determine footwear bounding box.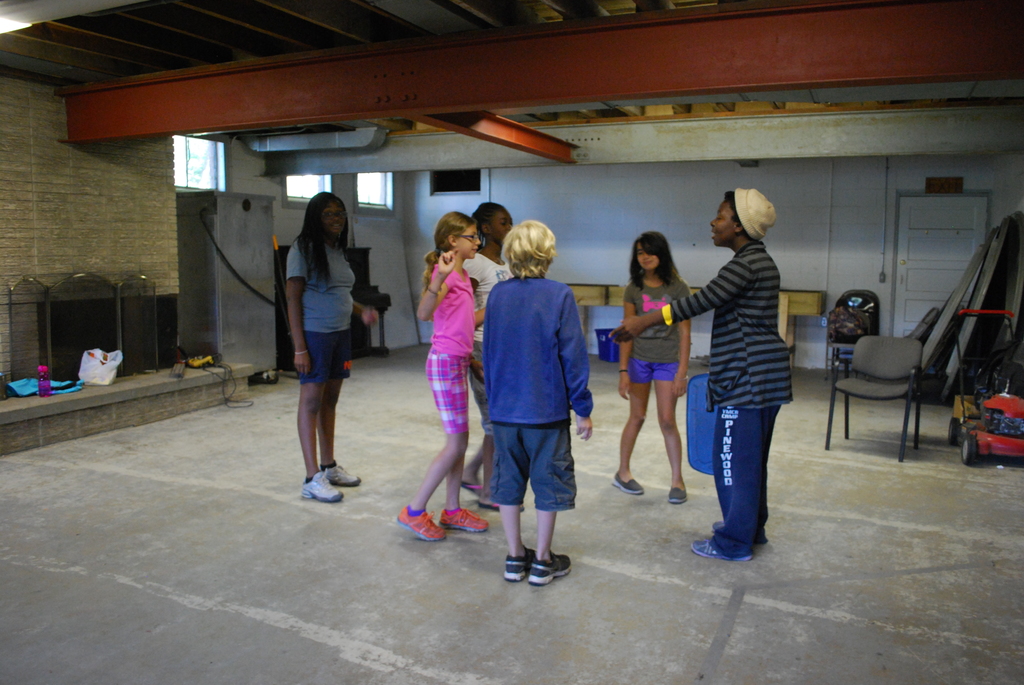
Determined: left=326, top=464, right=362, bottom=489.
